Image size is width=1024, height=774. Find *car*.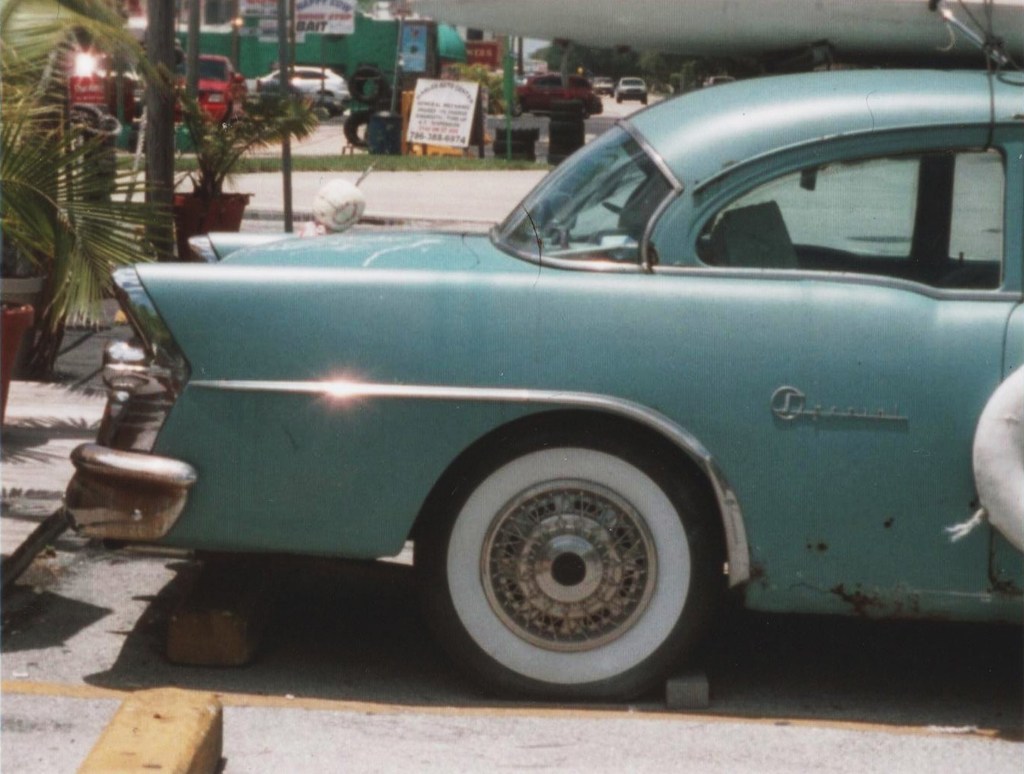
region(615, 71, 651, 103).
